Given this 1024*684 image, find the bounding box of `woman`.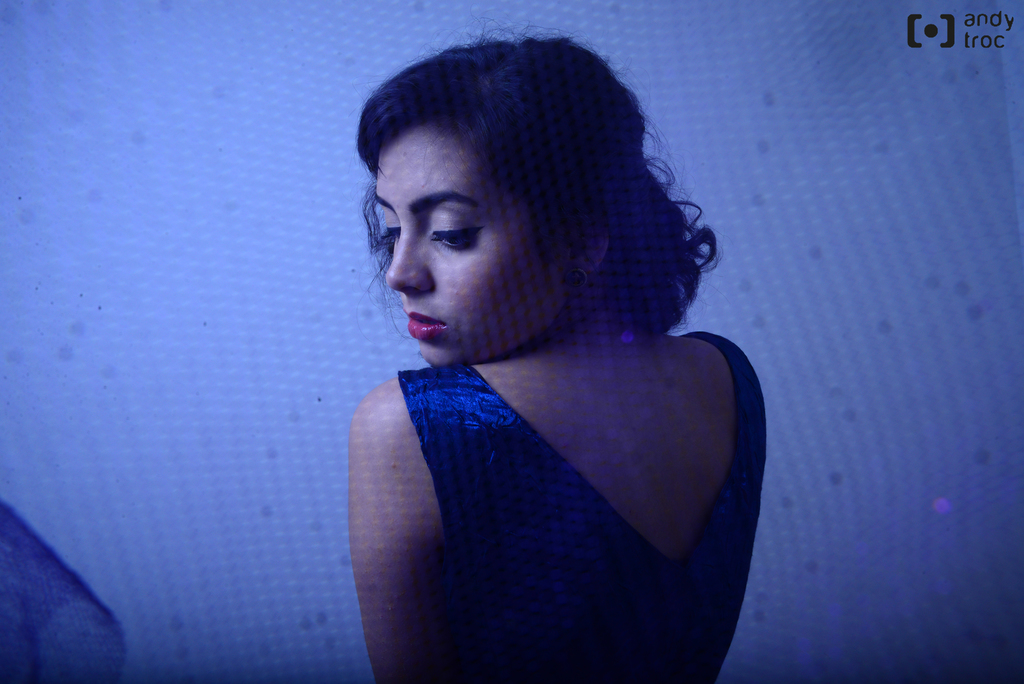
bbox=[322, 28, 822, 680].
